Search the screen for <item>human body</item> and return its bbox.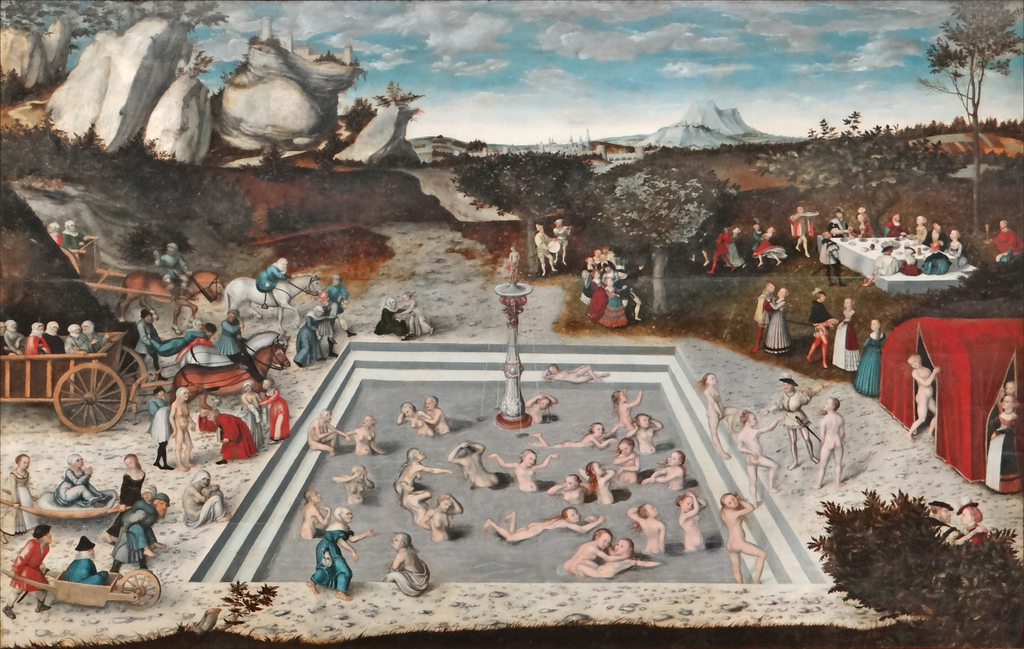
Found: <box>787,211,813,260</box>.
